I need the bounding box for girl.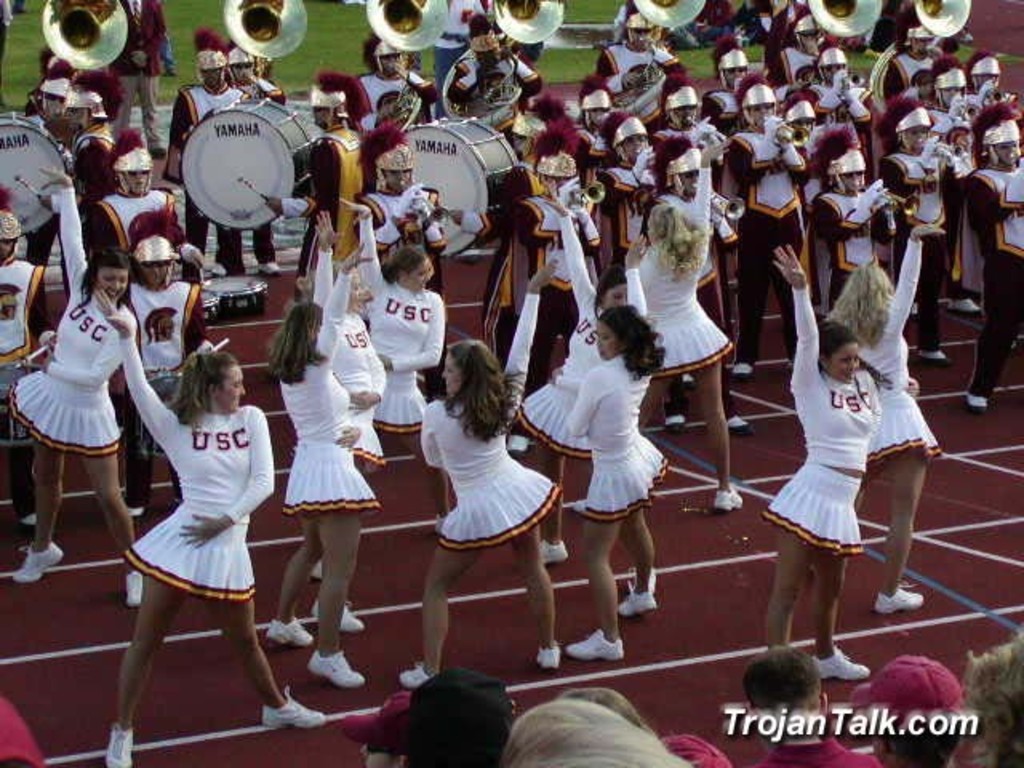
Here it is: pyautogui.locateOnScreen(824, 216, 942, 611).
